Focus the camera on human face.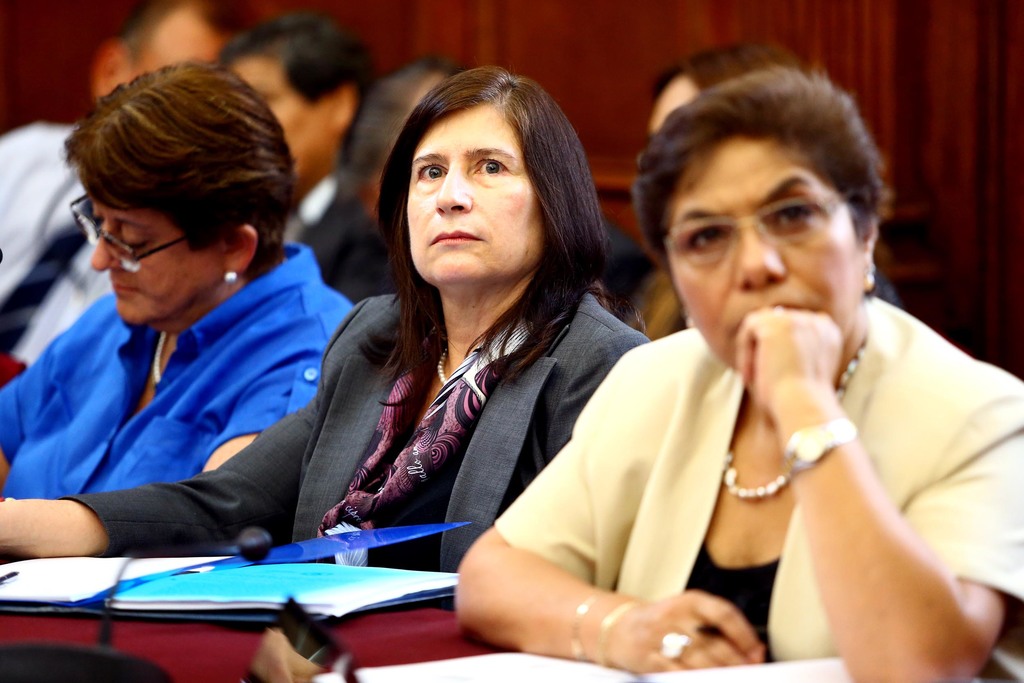
Focus region: {"left": 668, "top": 143, "right": 856, "bottom": 366}.
